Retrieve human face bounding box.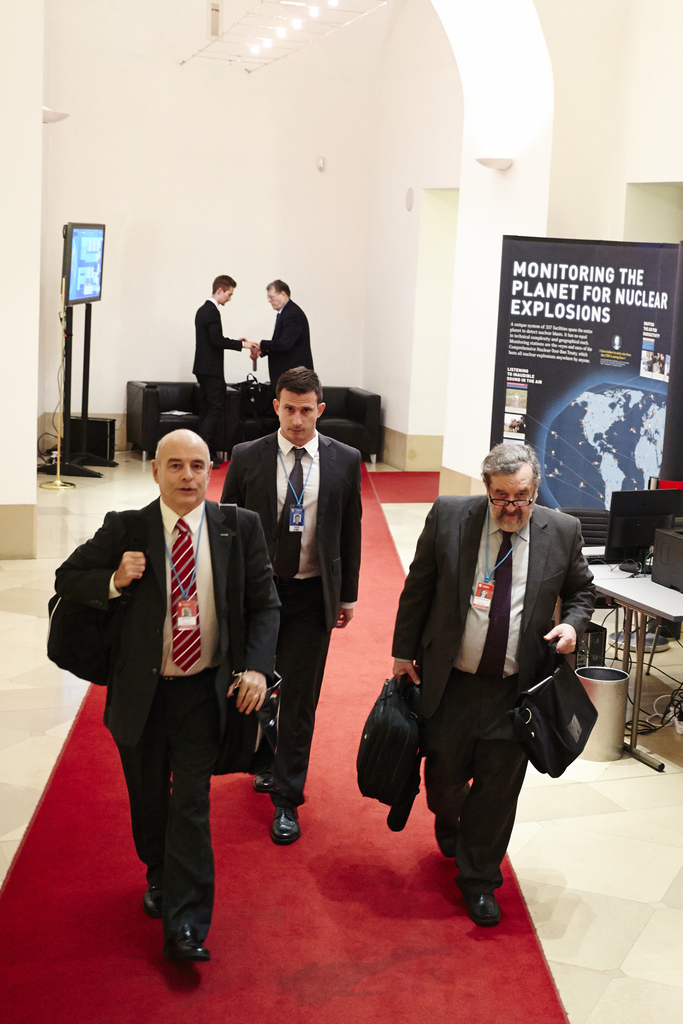
Bounding box: [left=491, top=469, right=539, bottom=536].
